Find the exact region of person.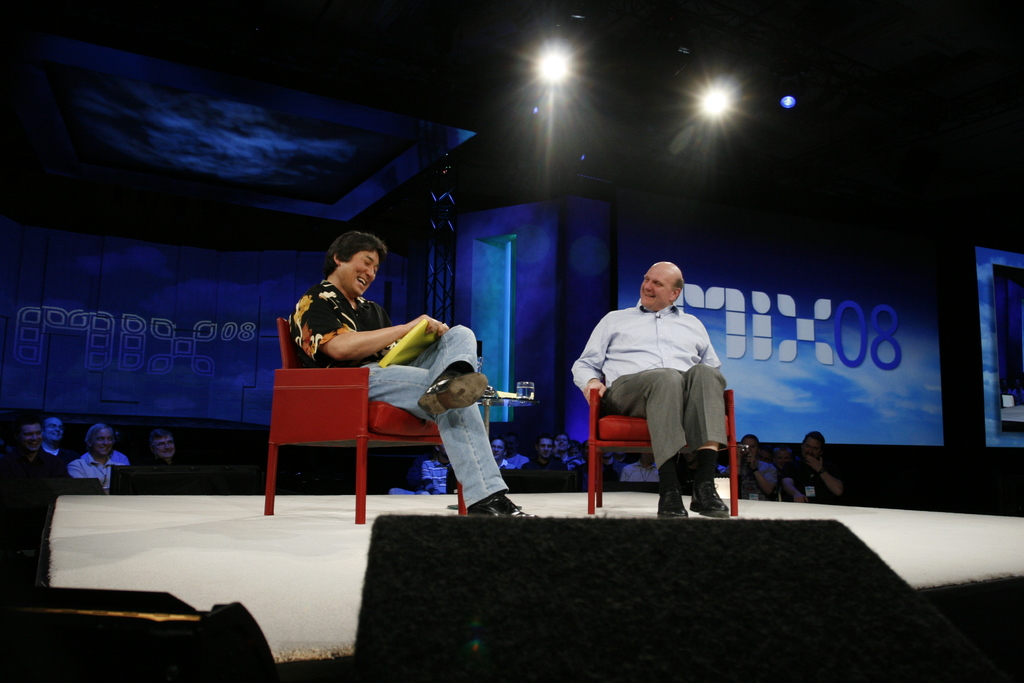
Exact region: (140,431,171,483).
